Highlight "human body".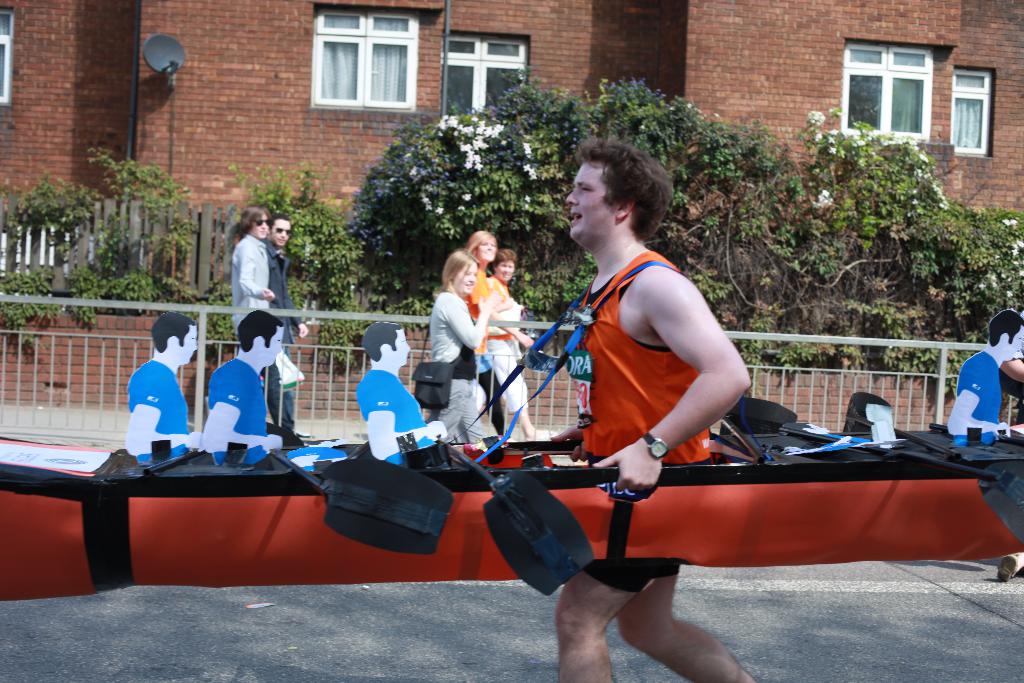
Highlighted region: (549, 135, 752, 682).
